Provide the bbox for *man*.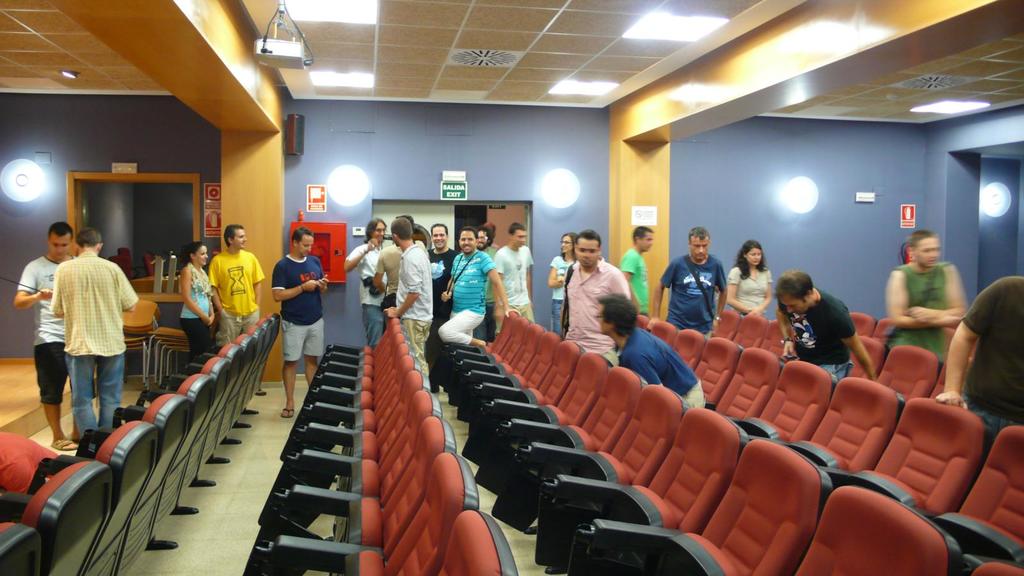
rect(551, 236, 645, 363).
